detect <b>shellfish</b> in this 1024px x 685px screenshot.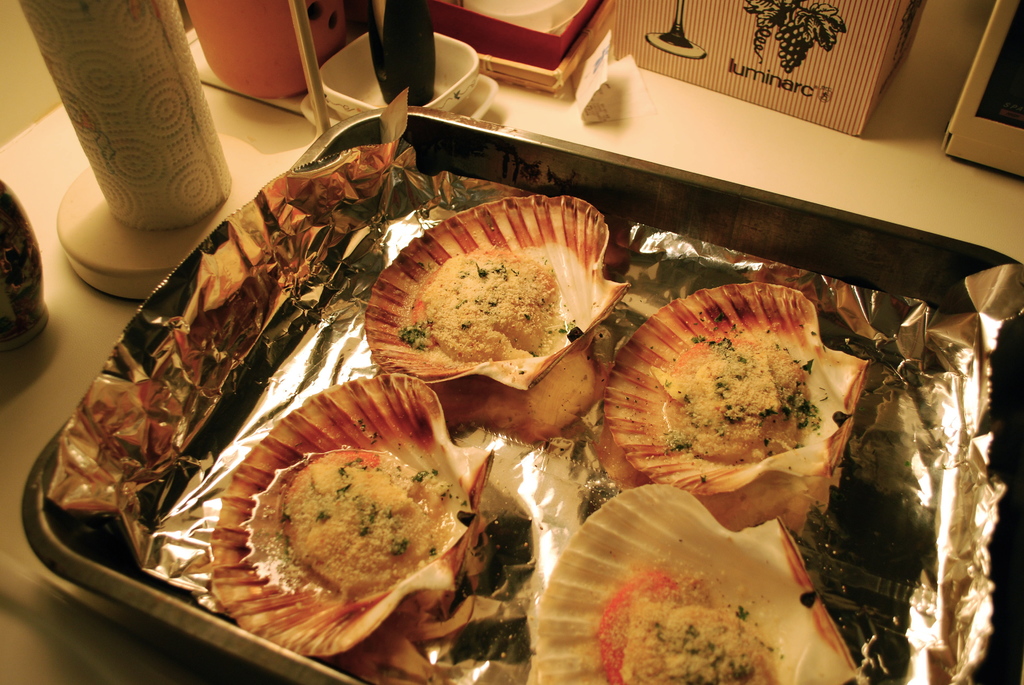
Detection: (534,478,867,684).
